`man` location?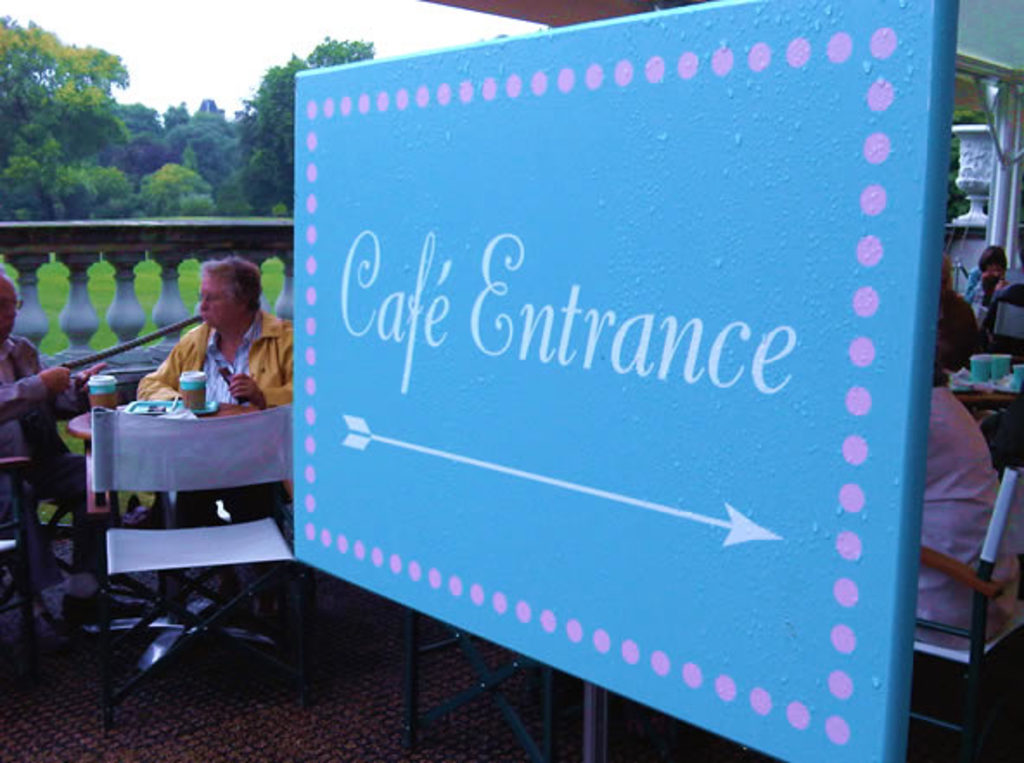
x1=0 y1=260 x2=107 y2=644
